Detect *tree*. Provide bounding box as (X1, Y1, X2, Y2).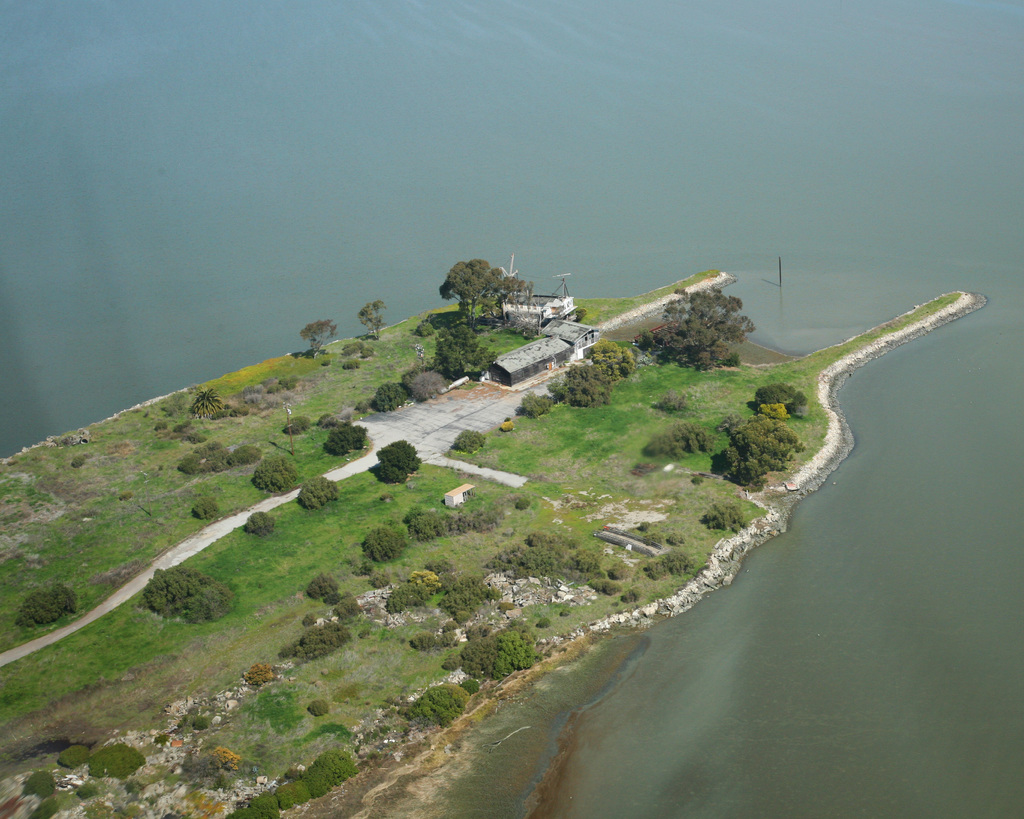
(522, 338, 637, 417).
